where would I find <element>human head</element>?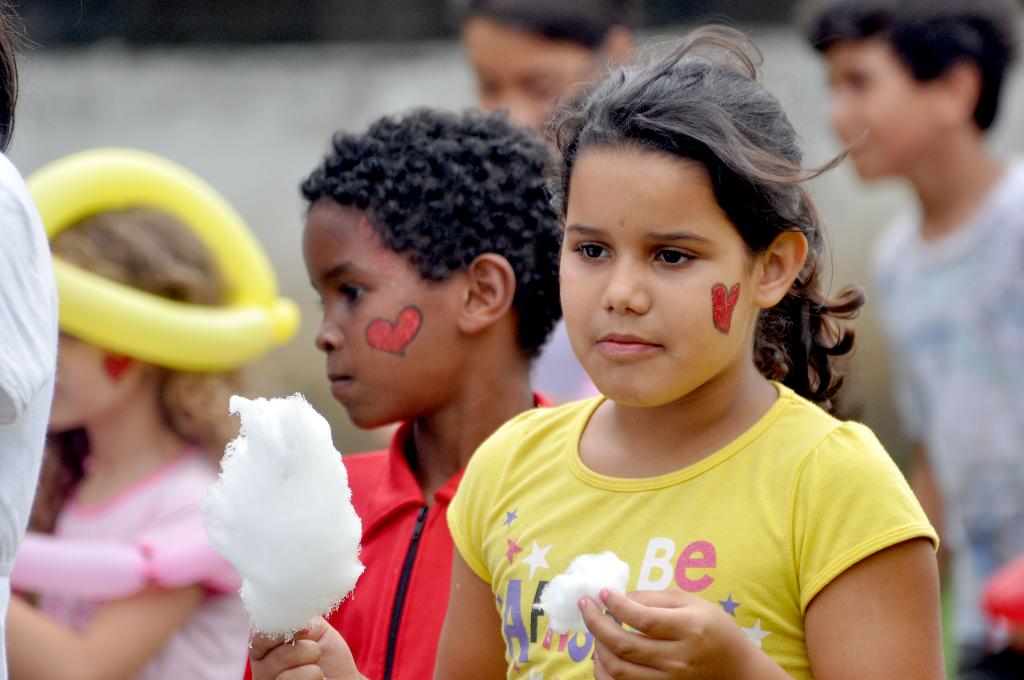
At (left=44, top=197, right=230, bottom=434).
